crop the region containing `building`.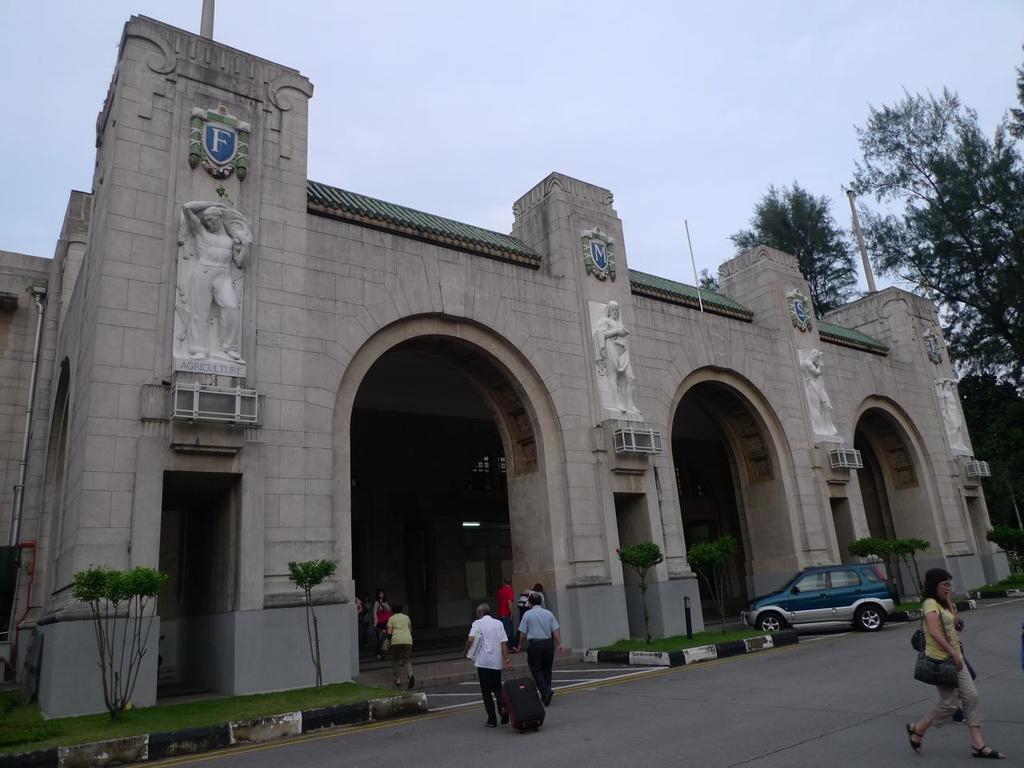
Crop region: (0, 0, 1009, 750).
